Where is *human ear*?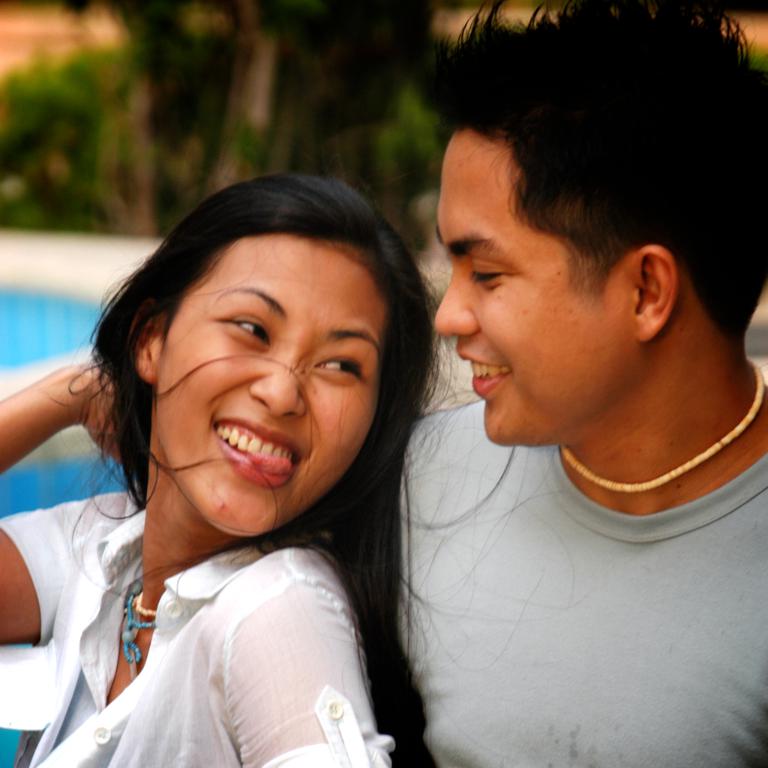
(x1=634, y1=244, x2=680, y2=344).
